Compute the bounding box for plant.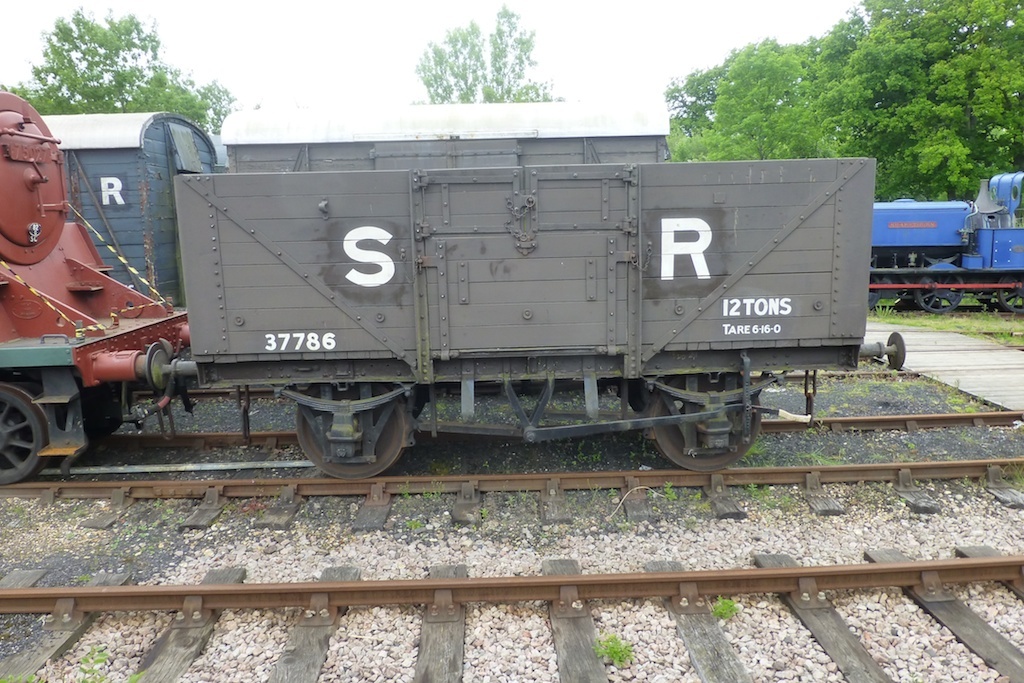
x1=743 y1=437 x2=761 y2=461.
